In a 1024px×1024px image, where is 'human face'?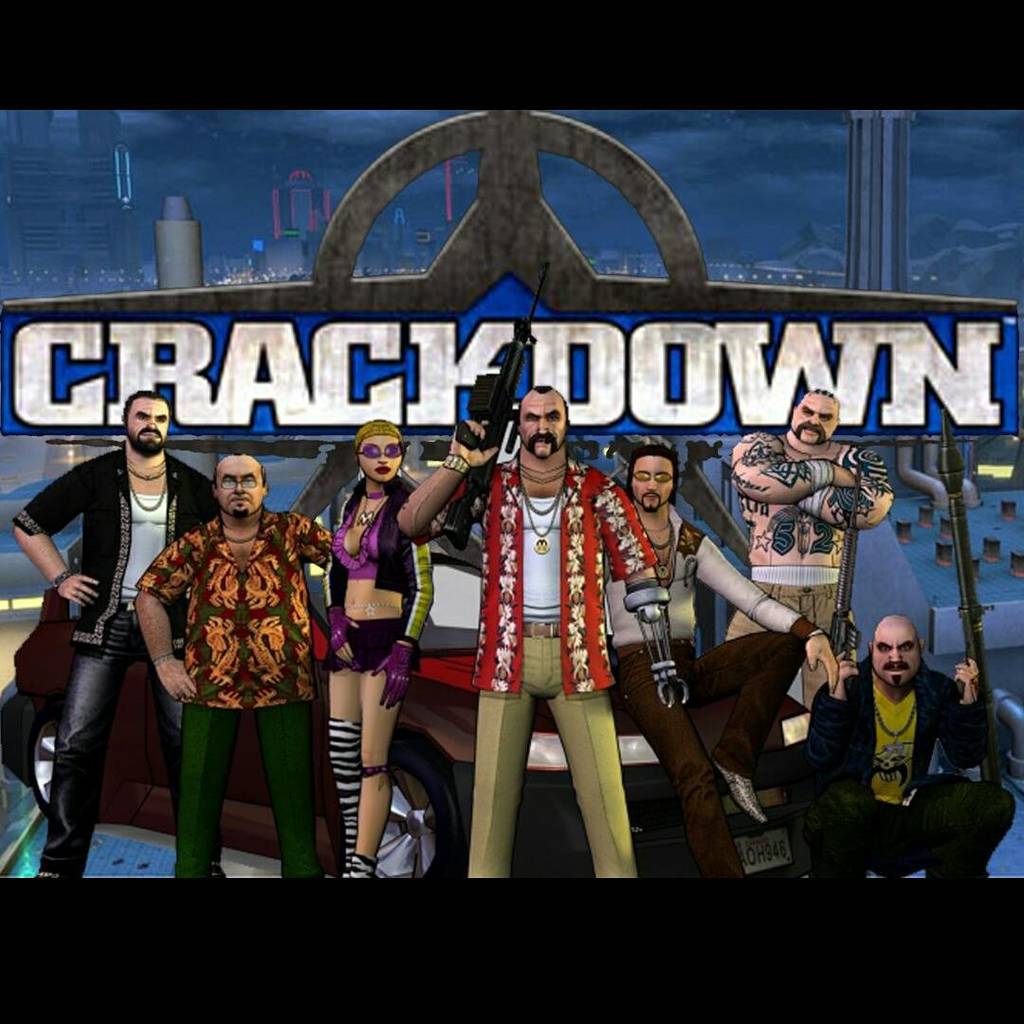
<region>789, 395, 842, 443</region>.
